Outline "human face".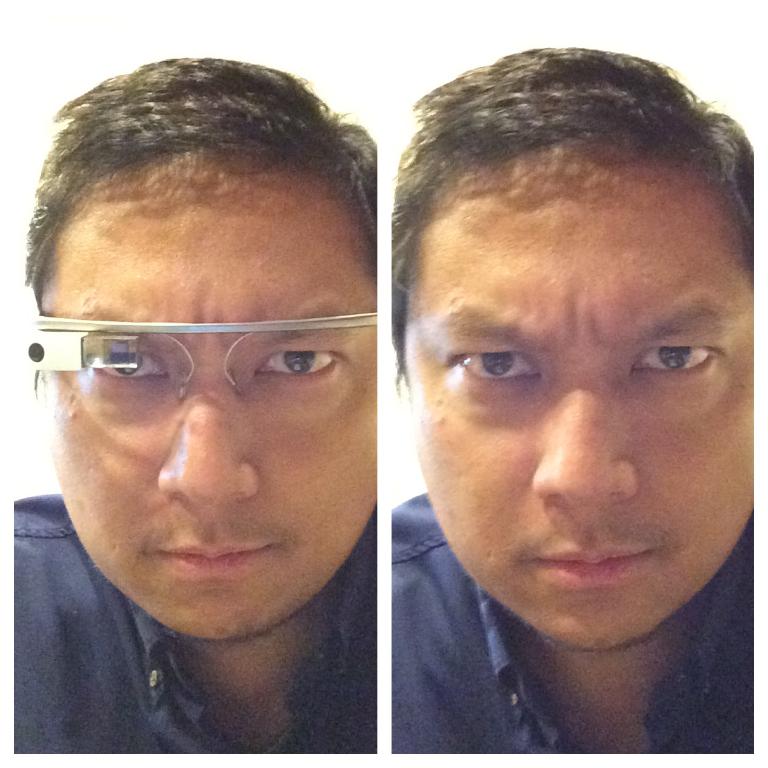
Outline: <region>403, 141, 758, 657</region>.
